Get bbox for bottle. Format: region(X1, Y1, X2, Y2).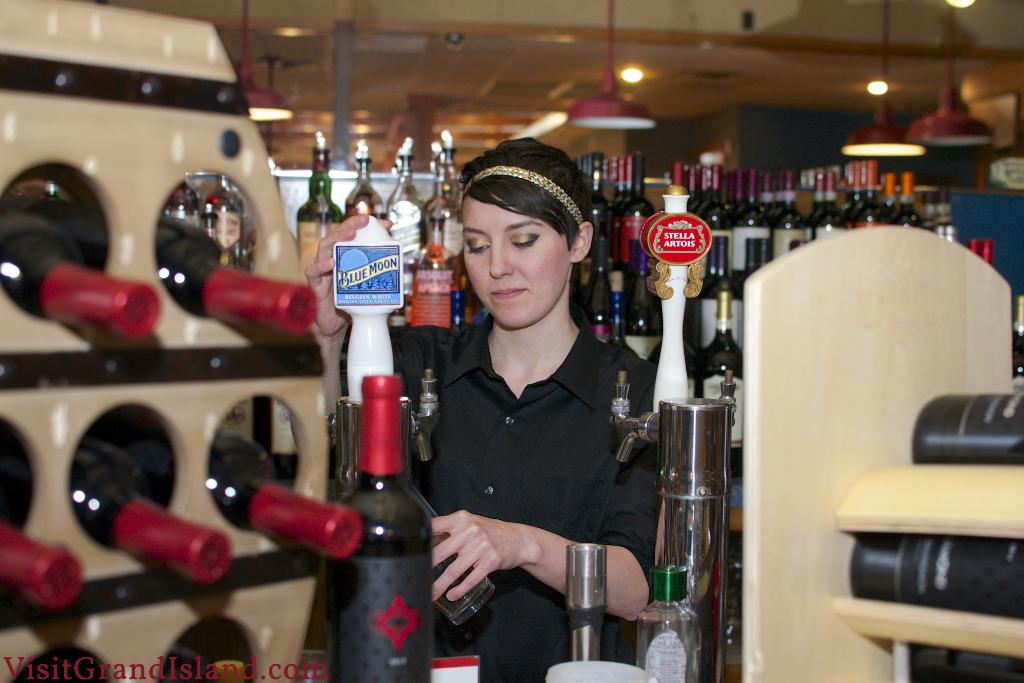
region(730, 168, 774, 285).
